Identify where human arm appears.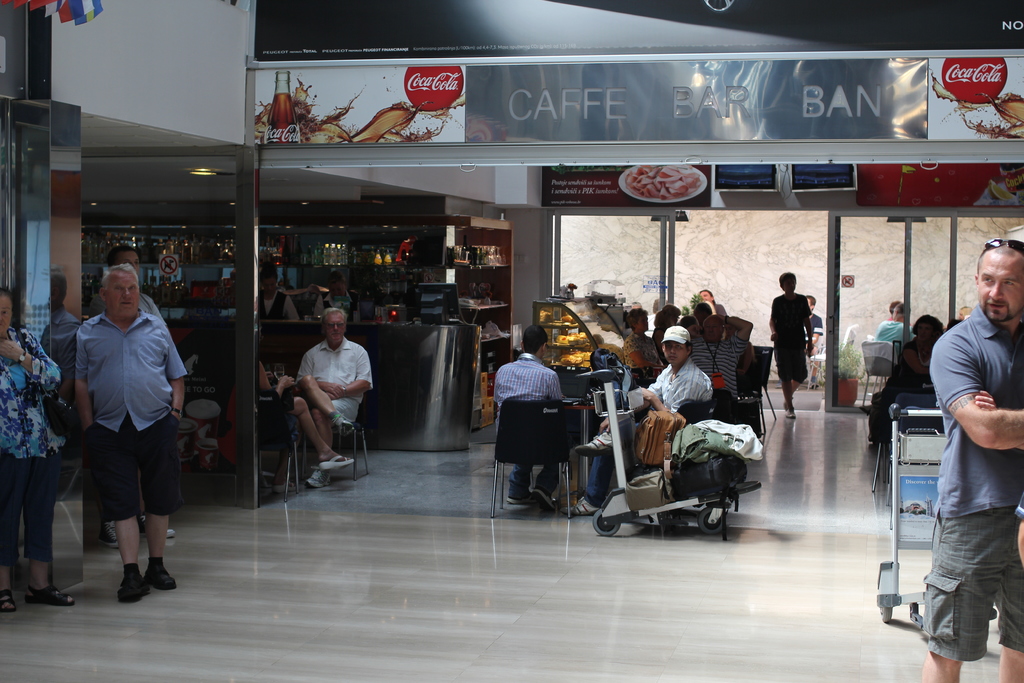
Appears at locate(598, 370, 663, 431).
